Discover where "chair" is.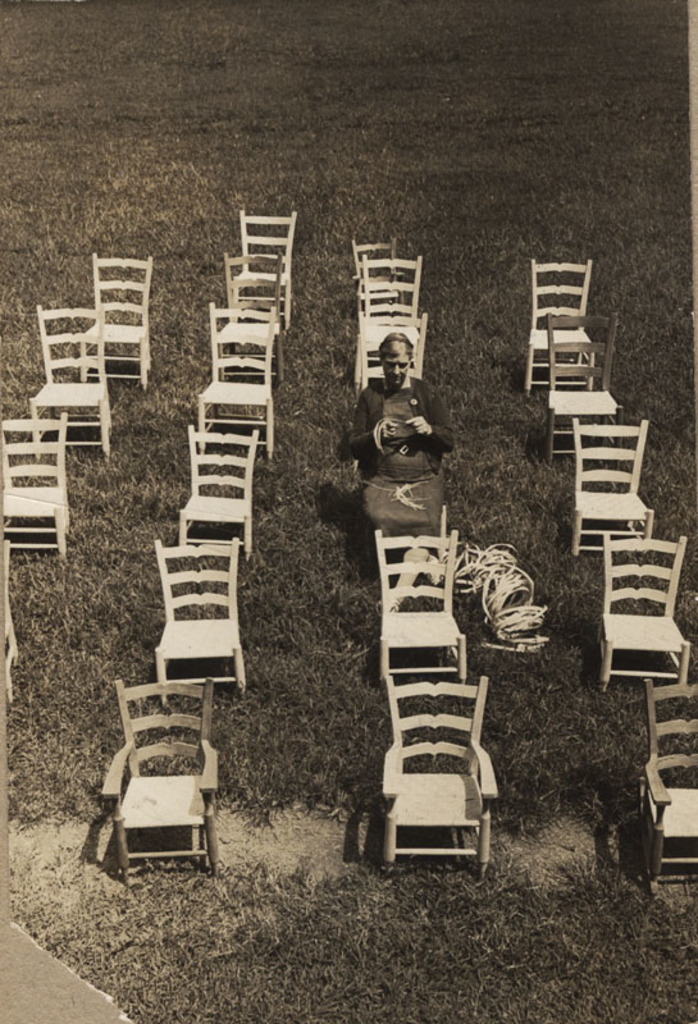
Discovered at <bbox>211, 248, 283, 390</bbox>.
